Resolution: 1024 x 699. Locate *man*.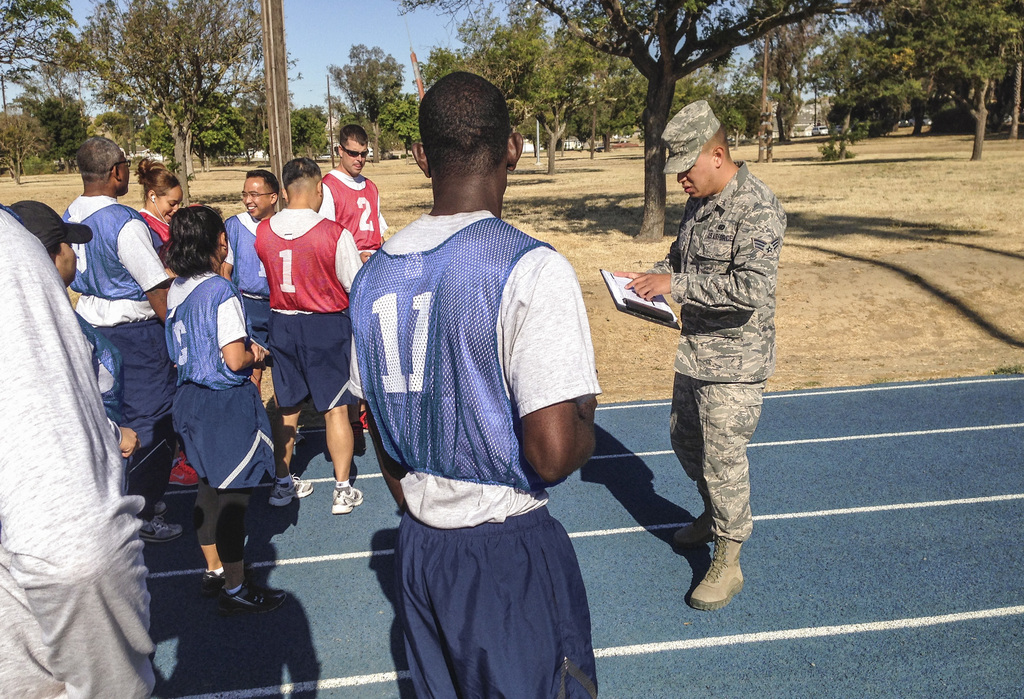
detection(252, 156, 365, 512).
